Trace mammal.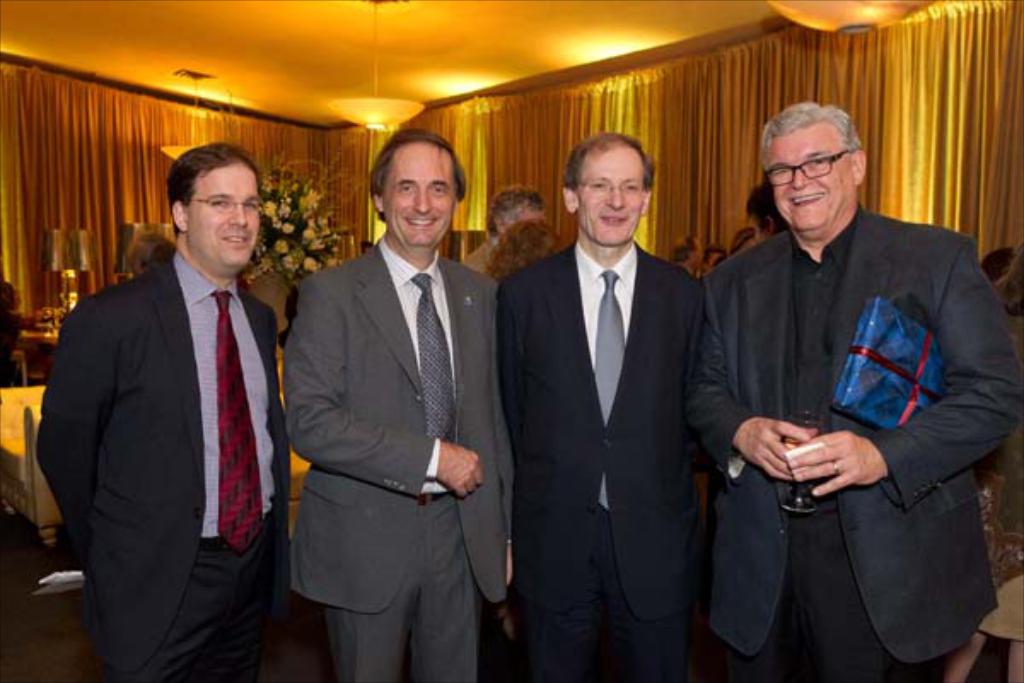
Traced to (left=684, top=99, right=1022, bottom=681).
